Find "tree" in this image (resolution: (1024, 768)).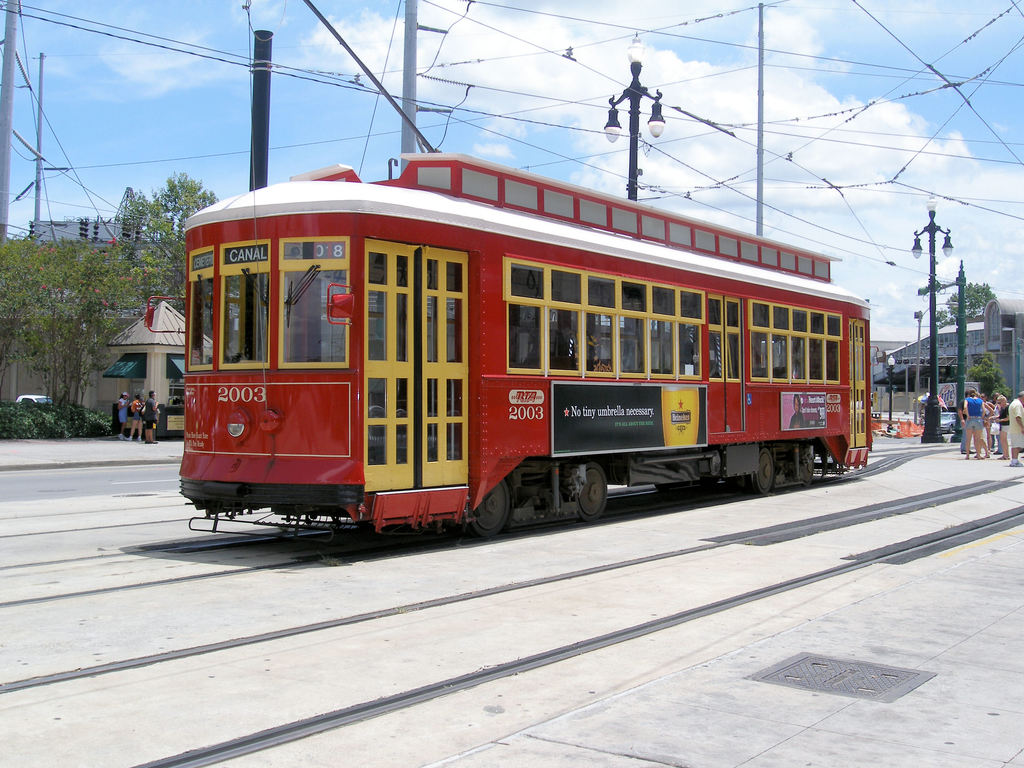
(x1=124, y1=172, x2=225, y2=312).
